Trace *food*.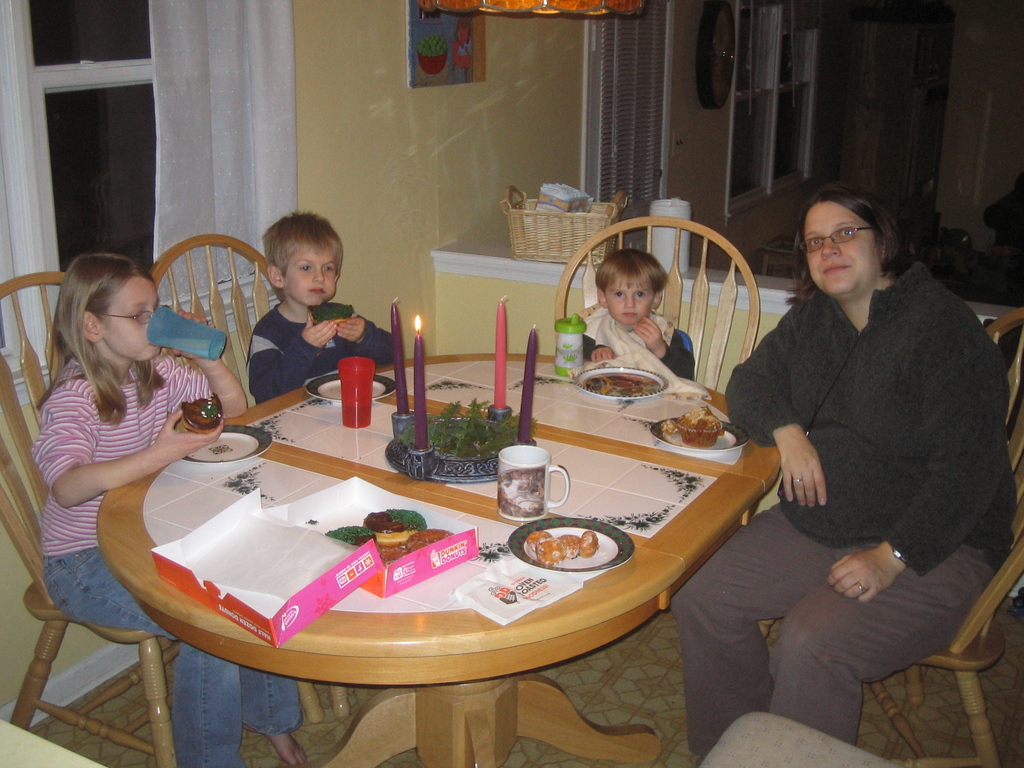
Traced to x1=564 y1=364 x2=686 y2=413.
